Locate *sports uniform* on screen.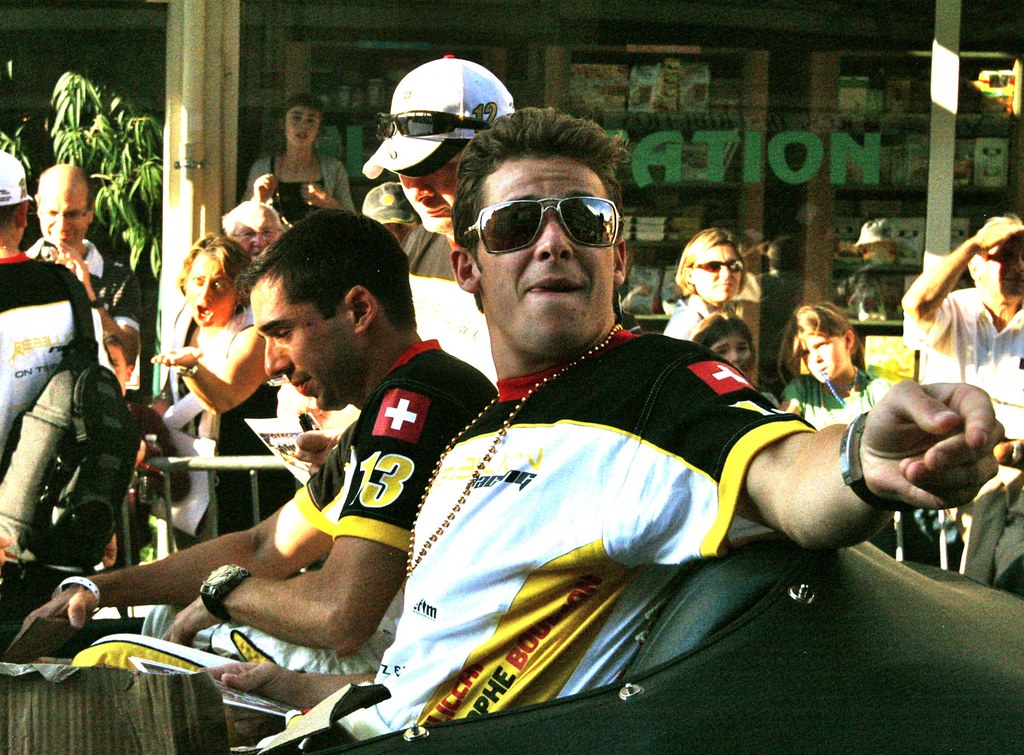
On screen at bbox(278, 307, 865, 751).
